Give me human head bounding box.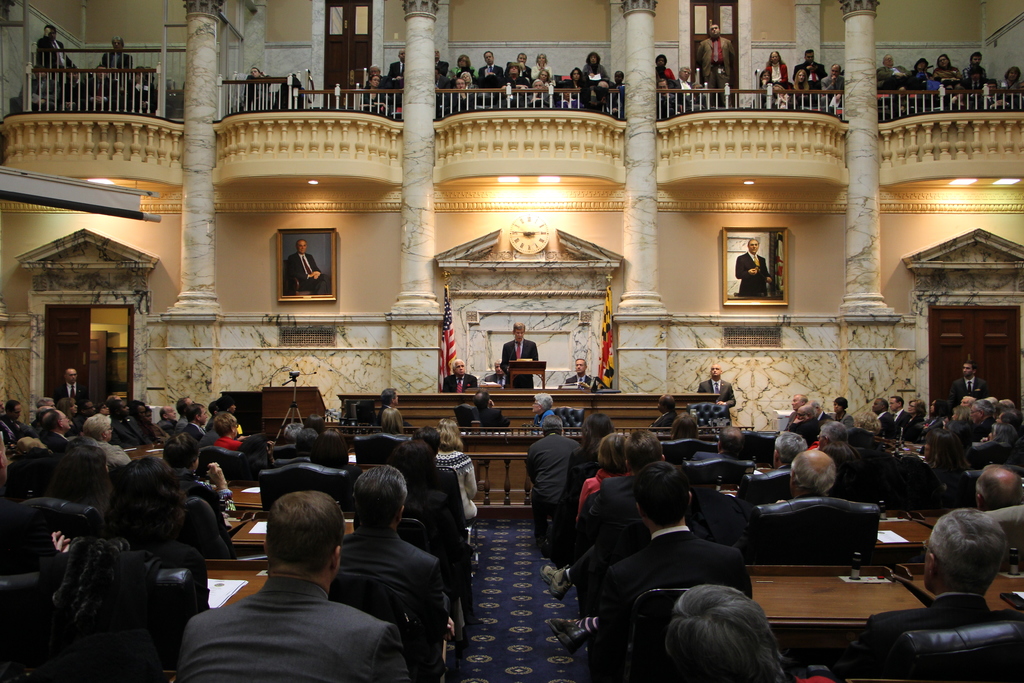
l=788, t=448, r=836, b=494.
